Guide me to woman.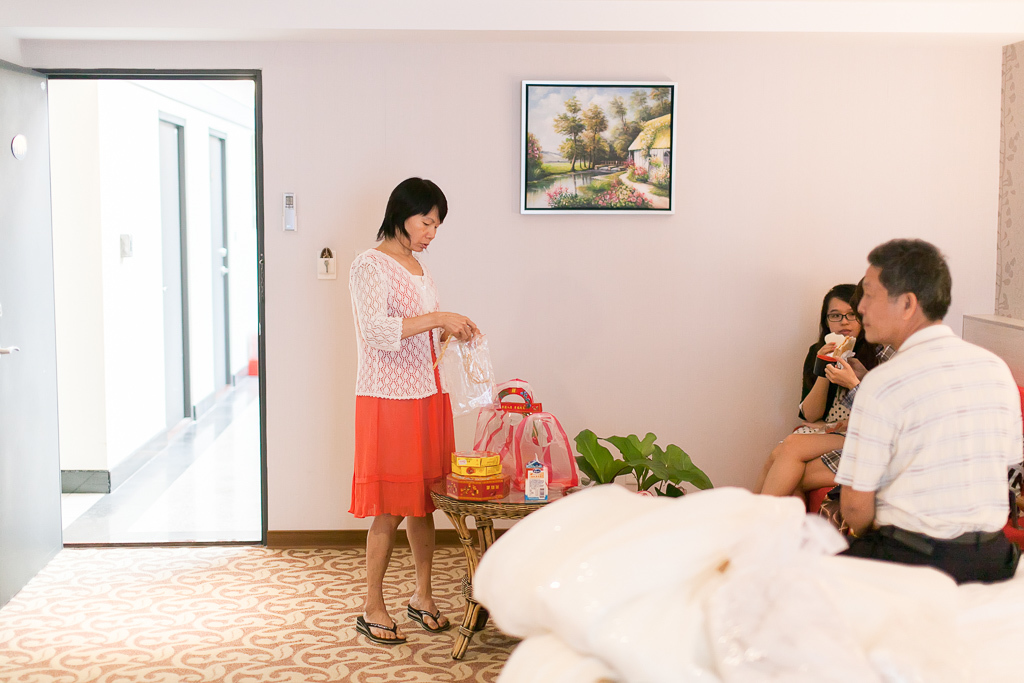
Guidance: rect(750, 283, 881, 494).
